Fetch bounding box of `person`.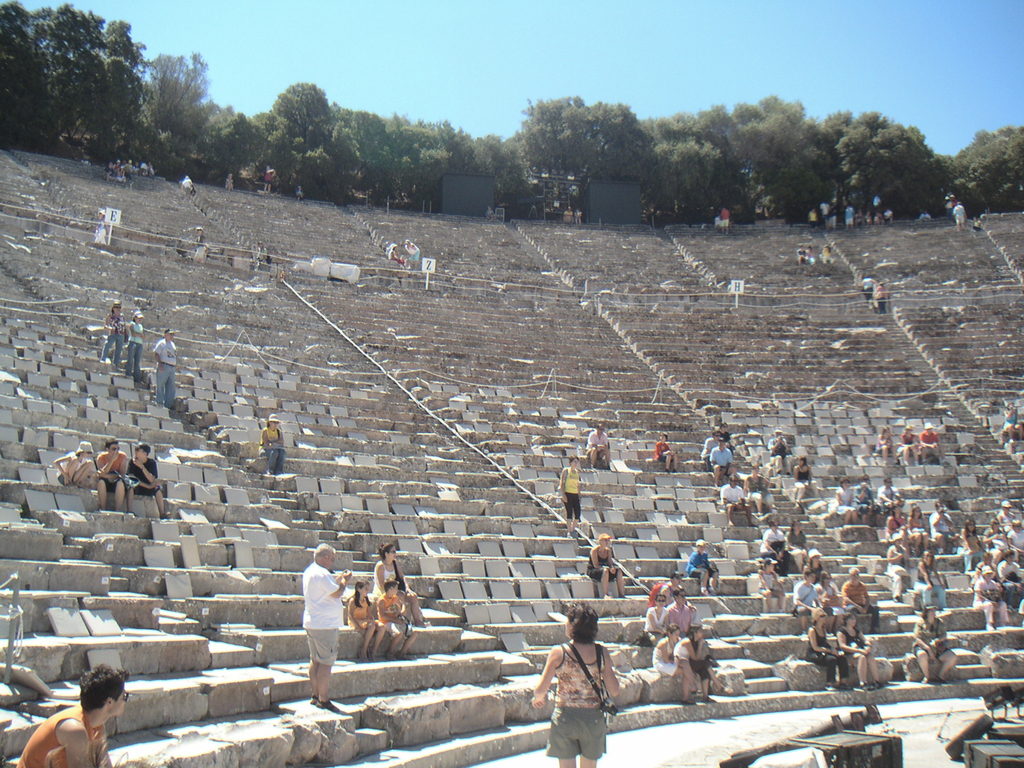
Bbox: (896, 422, 923, 467).
